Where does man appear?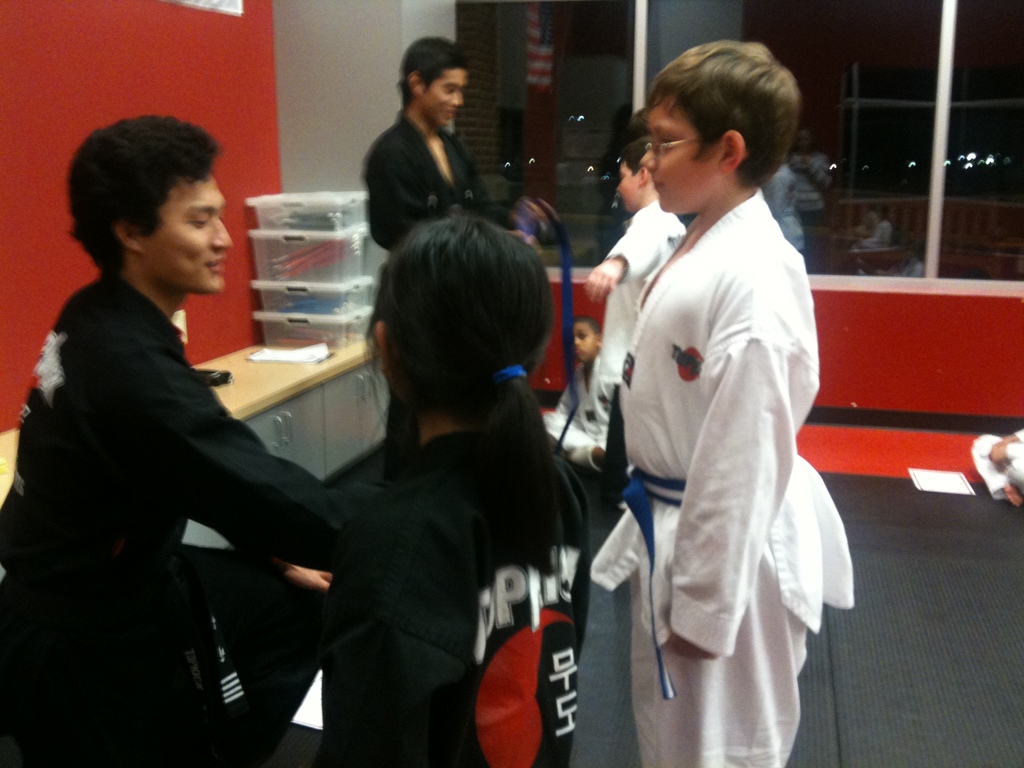
Appears at l=0, t=115, r=346, b=767.
